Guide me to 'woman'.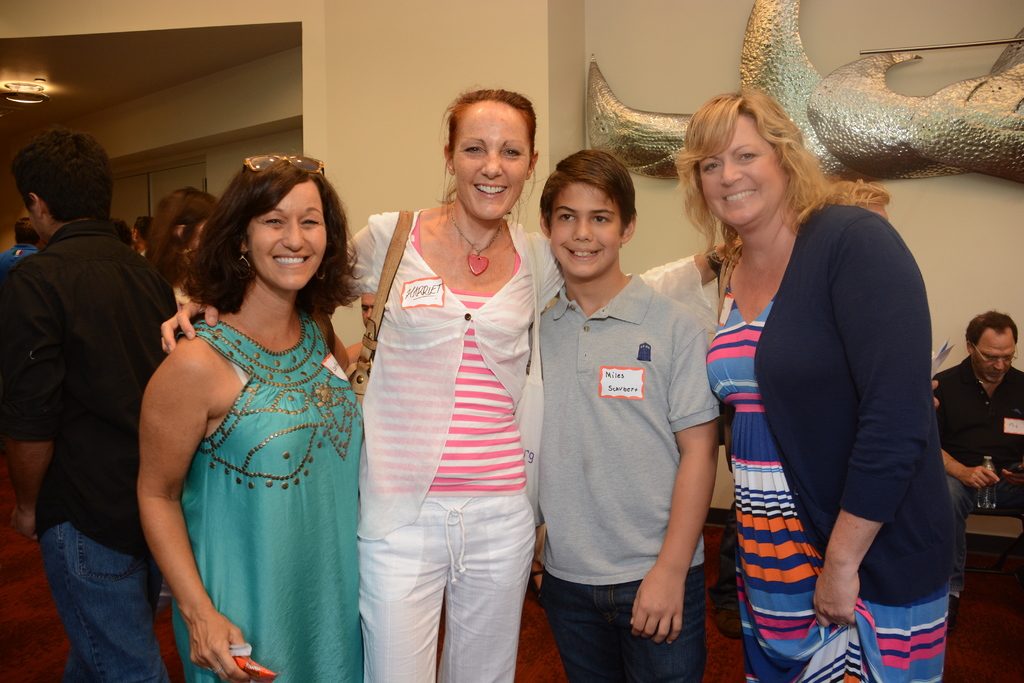
Guidance: region(671, 86, 952, 682).
